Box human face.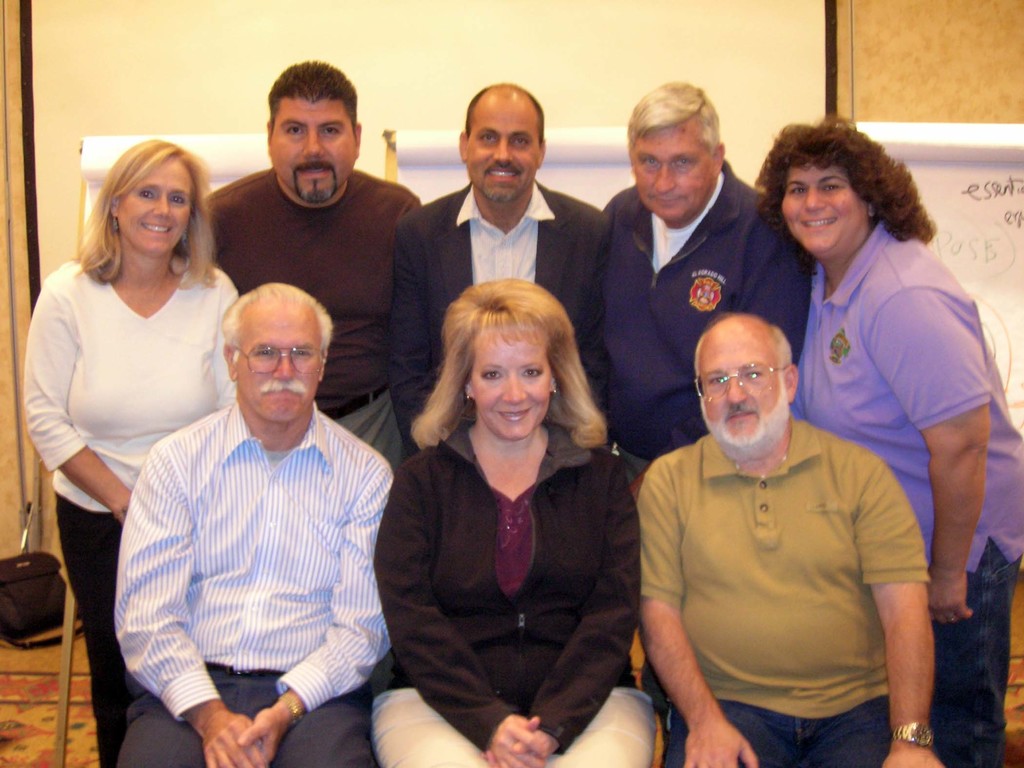
Rect(229, 307, 330, 433).
